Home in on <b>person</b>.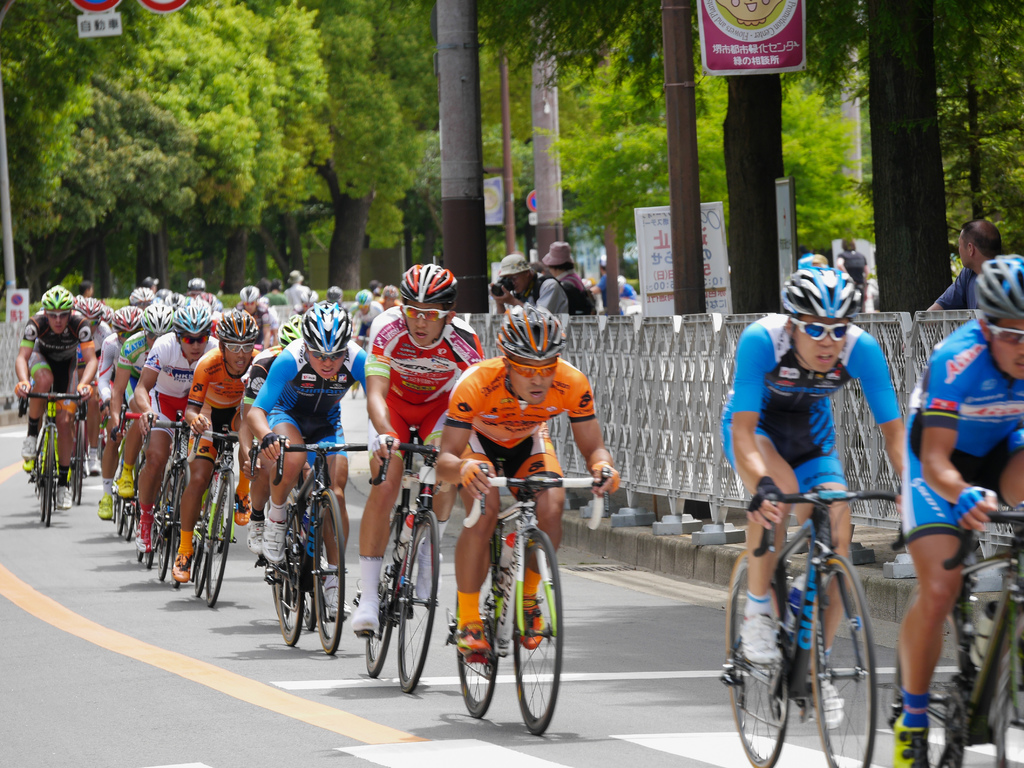
Homed in at box=[349, 290, 381, 344].
